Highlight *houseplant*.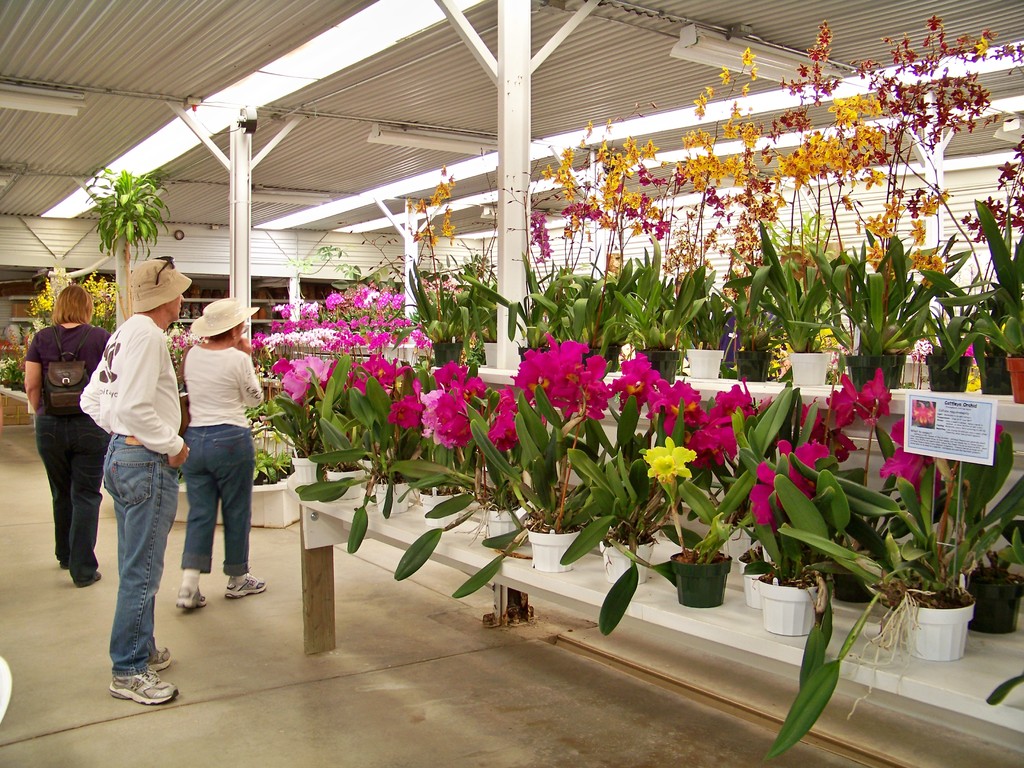
Highlighted region: {"x1": 484, "y1": 372, "x2": 534, "y2": 546}.
